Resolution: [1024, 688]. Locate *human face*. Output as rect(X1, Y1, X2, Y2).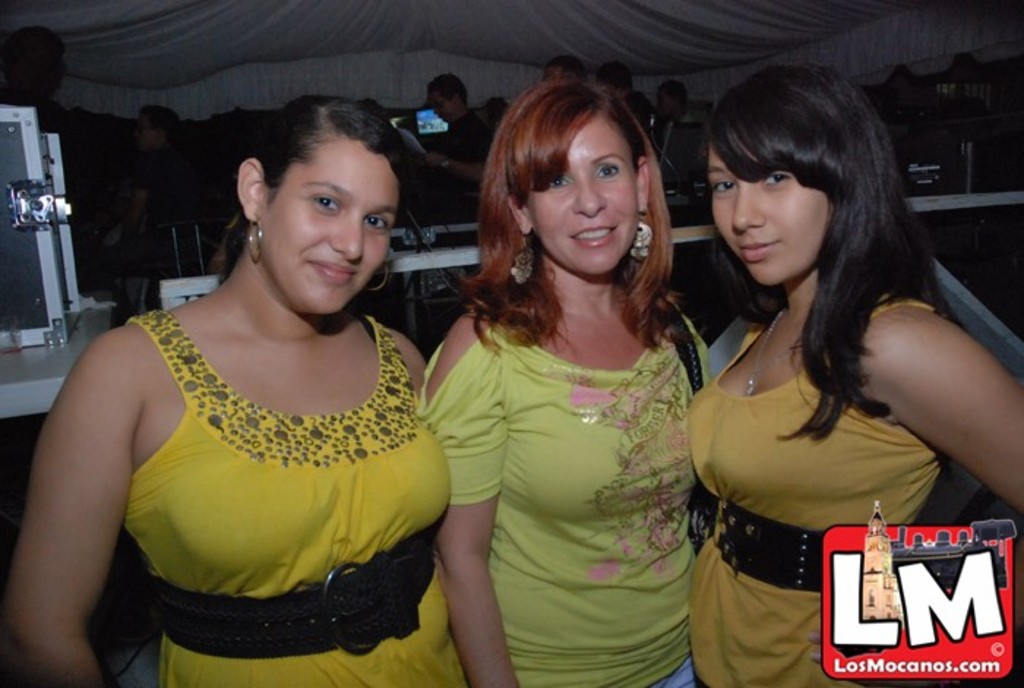
rect(525, 116, 632, 274).
